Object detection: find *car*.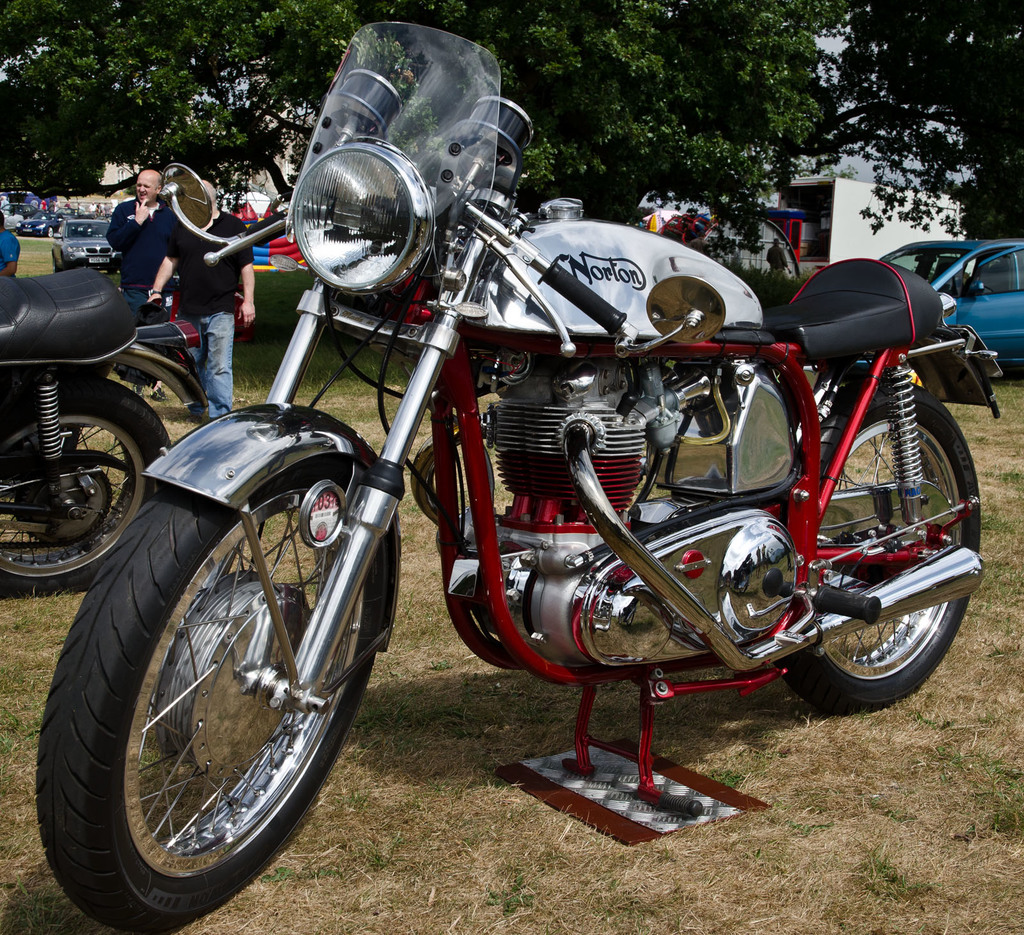
pyautogui.locateOnScreen(12, 197, 54, 243).
